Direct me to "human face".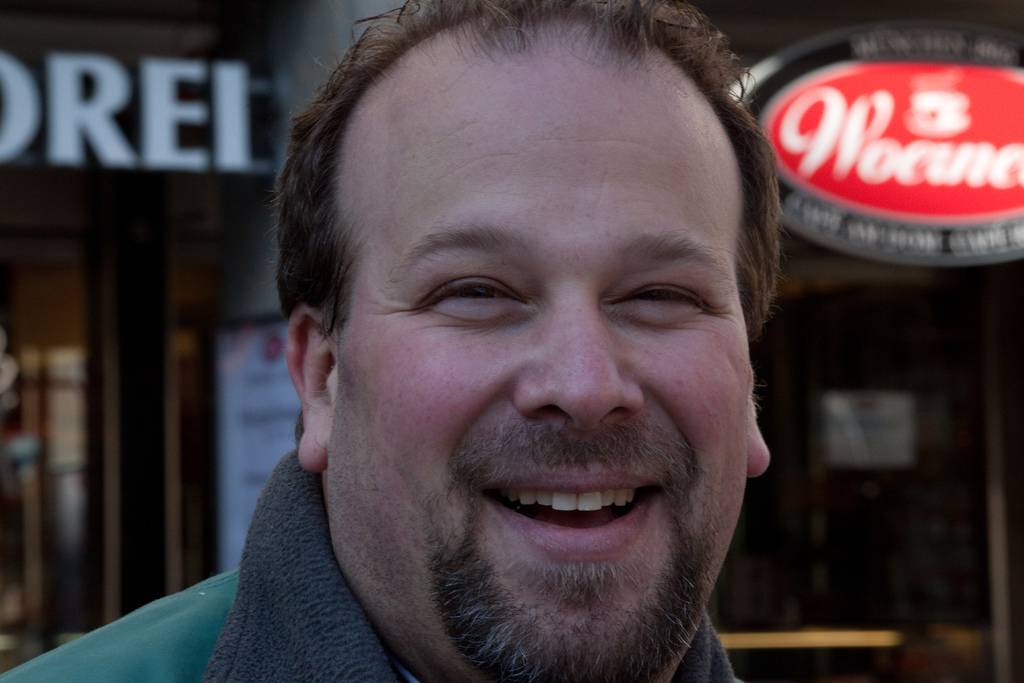
Direction: <bbox>333, 47, 744, 682</bbox>.
